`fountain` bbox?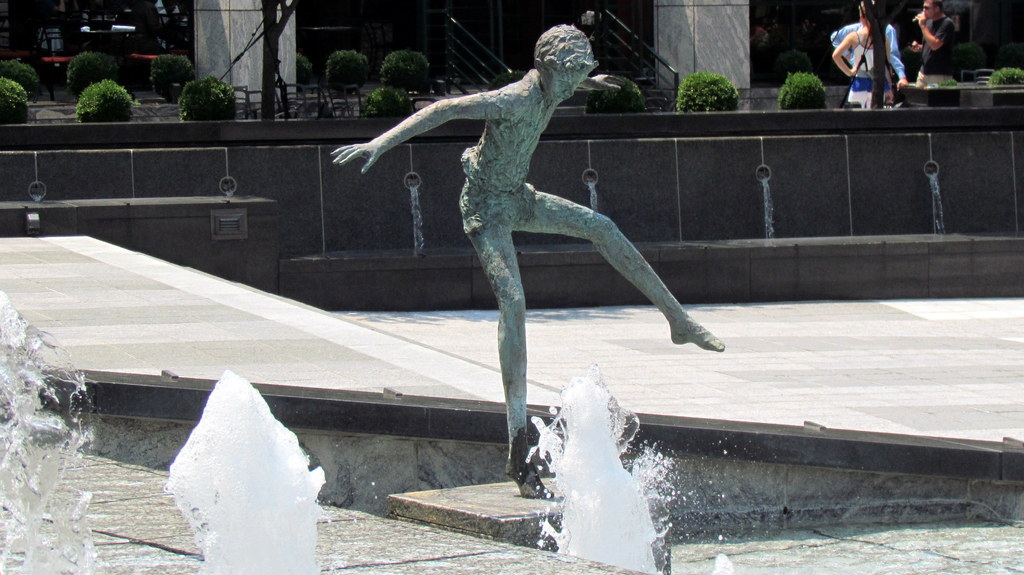
[0,288,111,574]
